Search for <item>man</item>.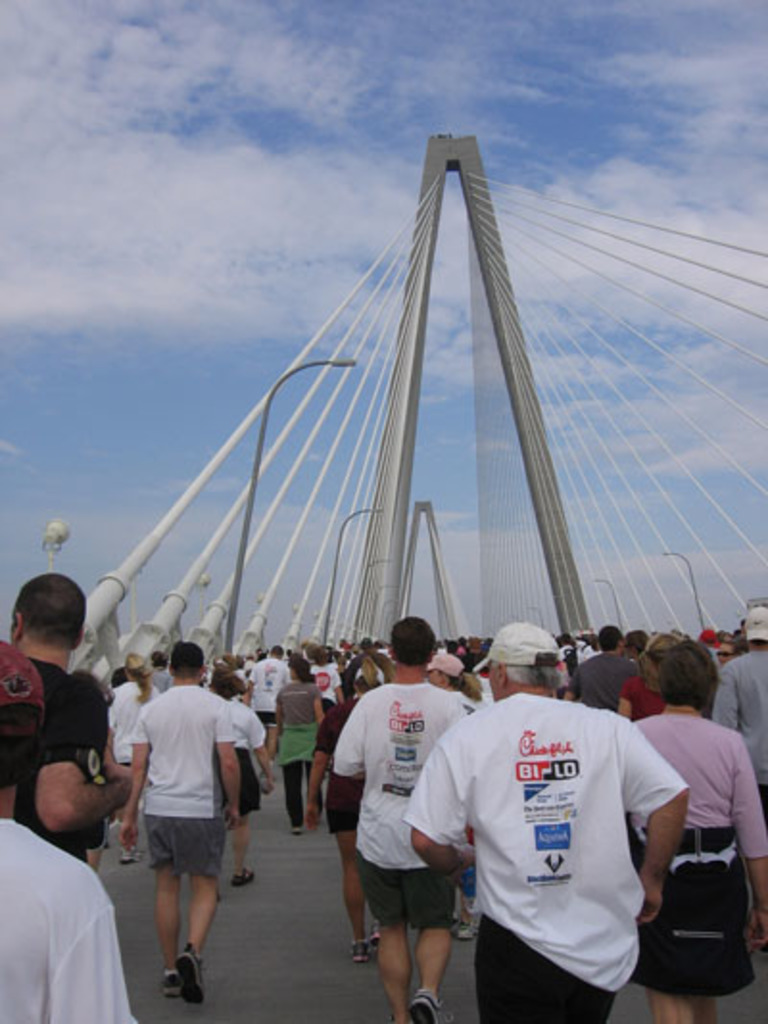
Found at crop(242, 640, 296, 745).
